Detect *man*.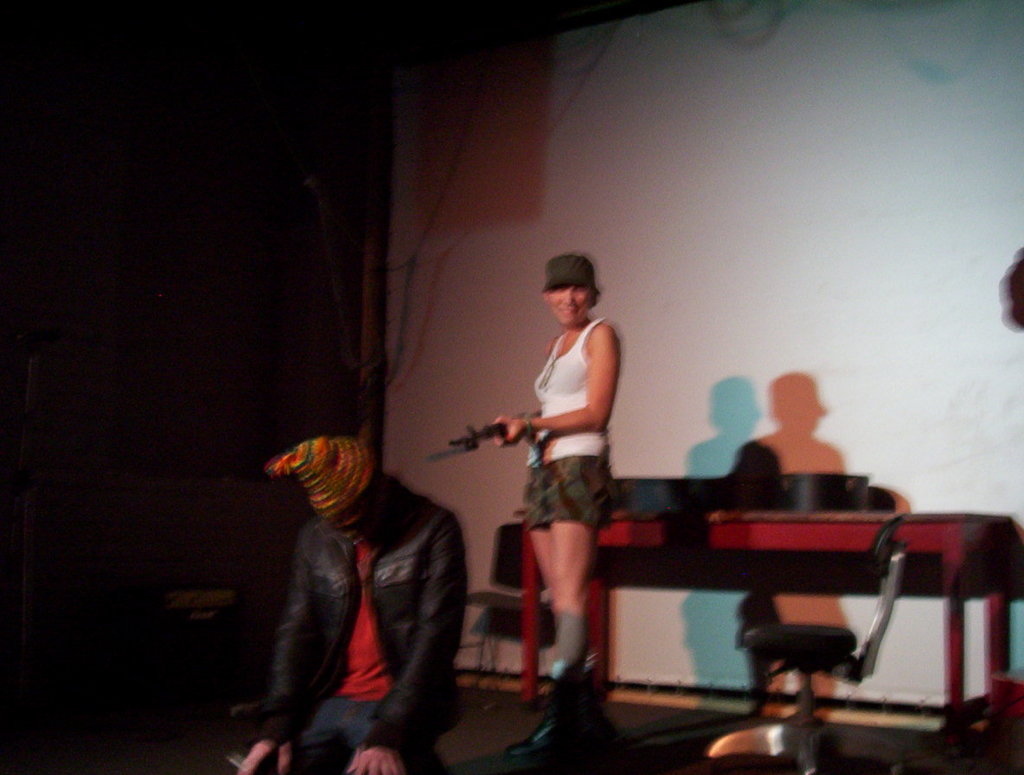
Detected at bbox(243, 407, 486, 760).
